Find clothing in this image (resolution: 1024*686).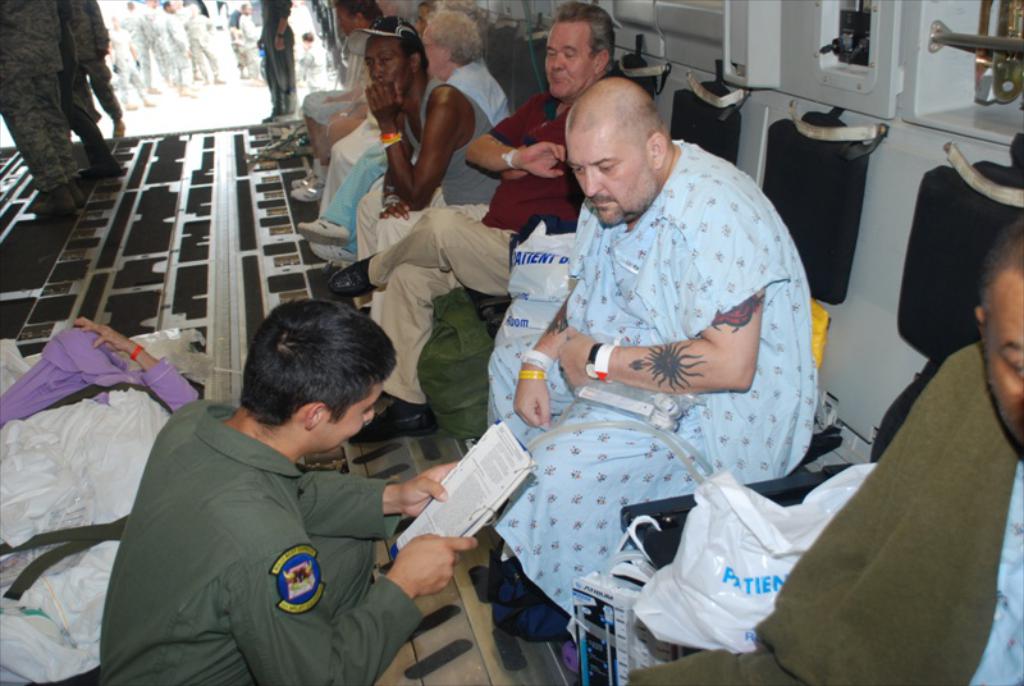
bbox(360, 73, 502, 320).
